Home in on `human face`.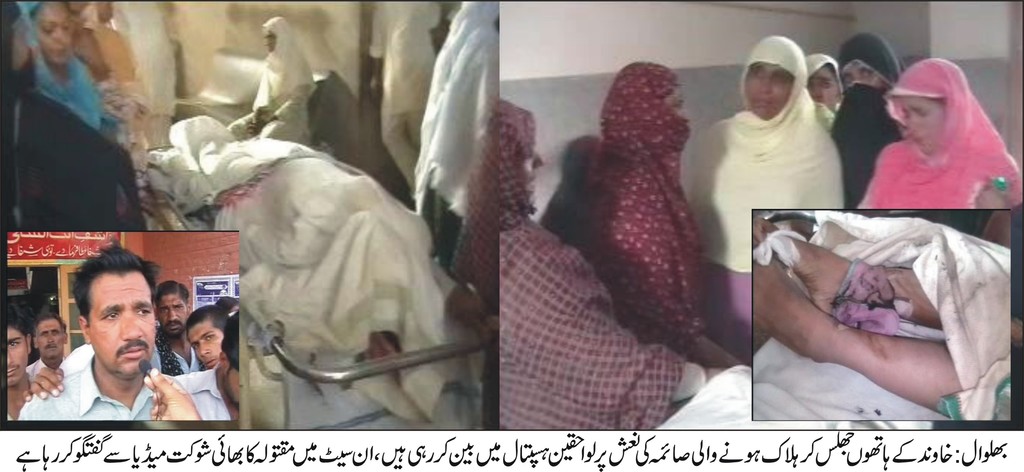
Homed in at 844,62,885,88.
